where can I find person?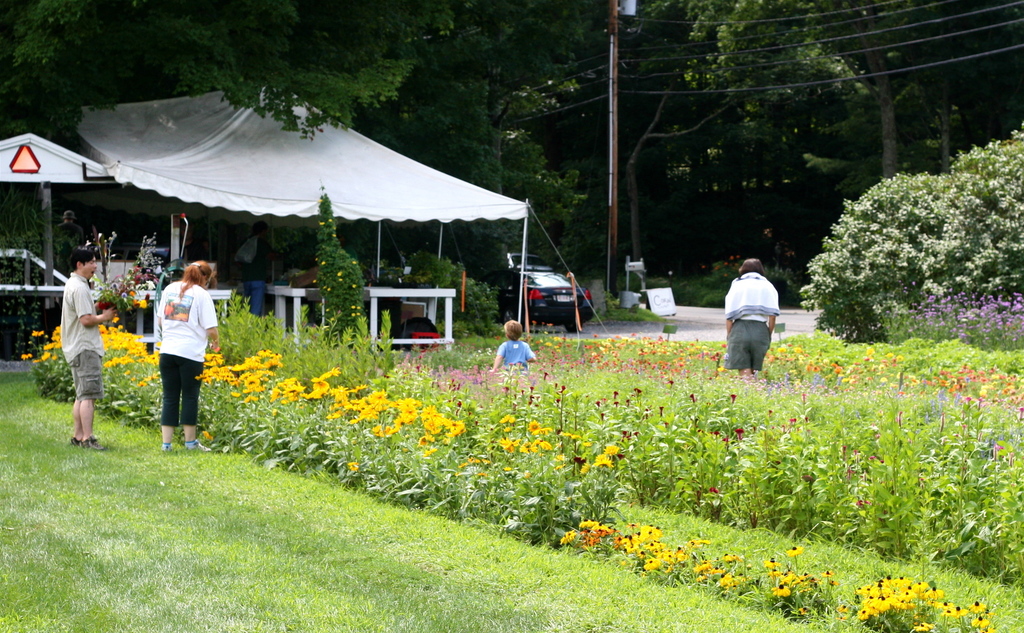
You can find it at bbox=(158, 251, 227, 452).
